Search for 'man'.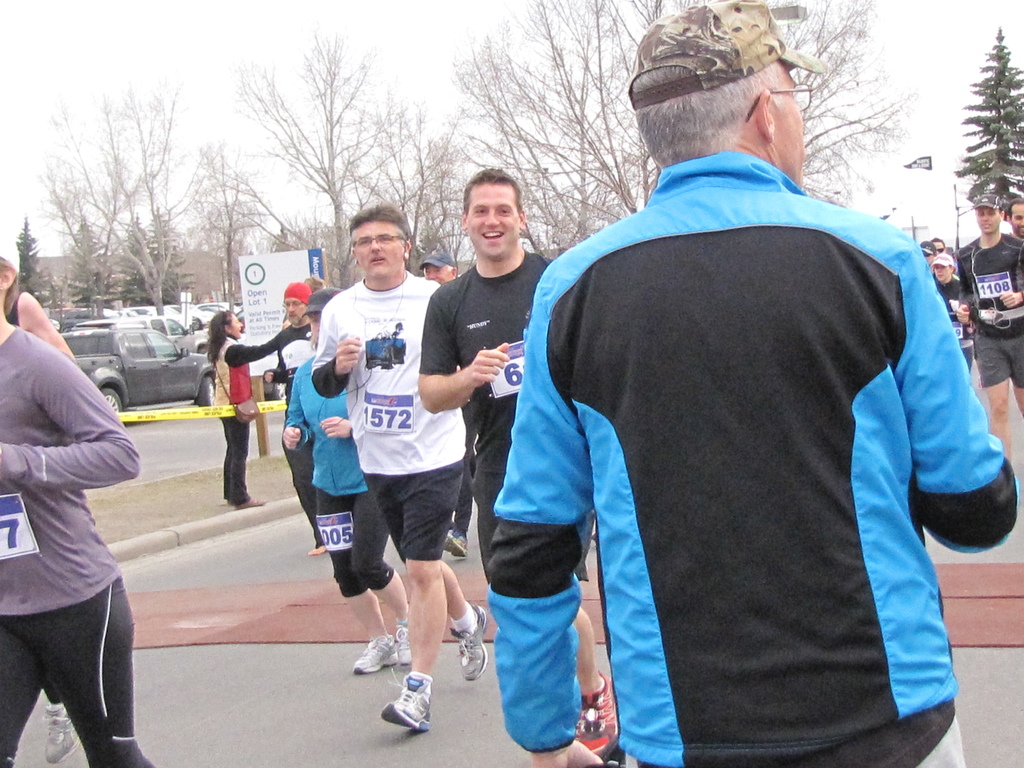
Found at (x1=953, y1=193, x2=1023, y2=480).
